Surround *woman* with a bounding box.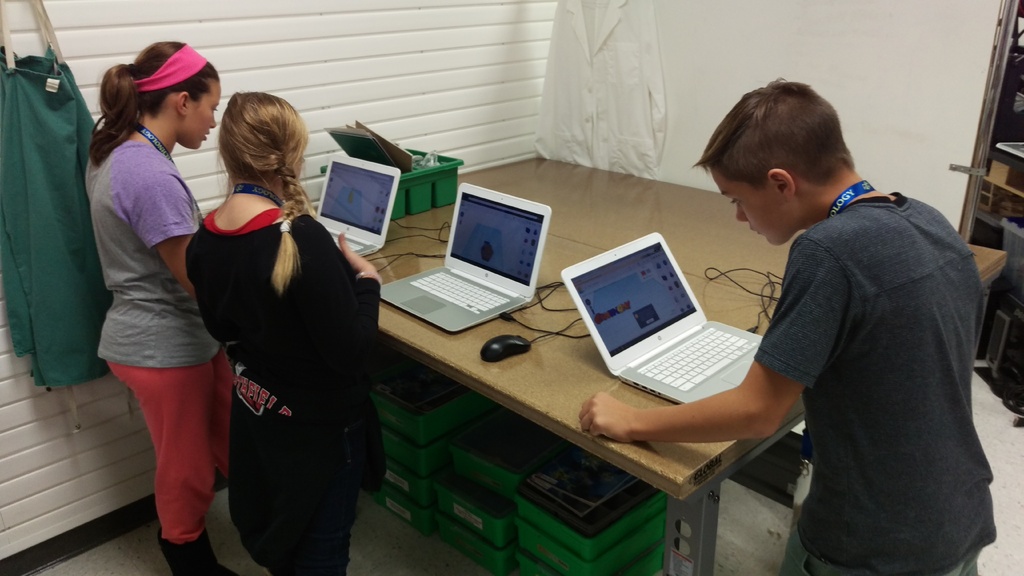
region(182, 90, 383, 575).
